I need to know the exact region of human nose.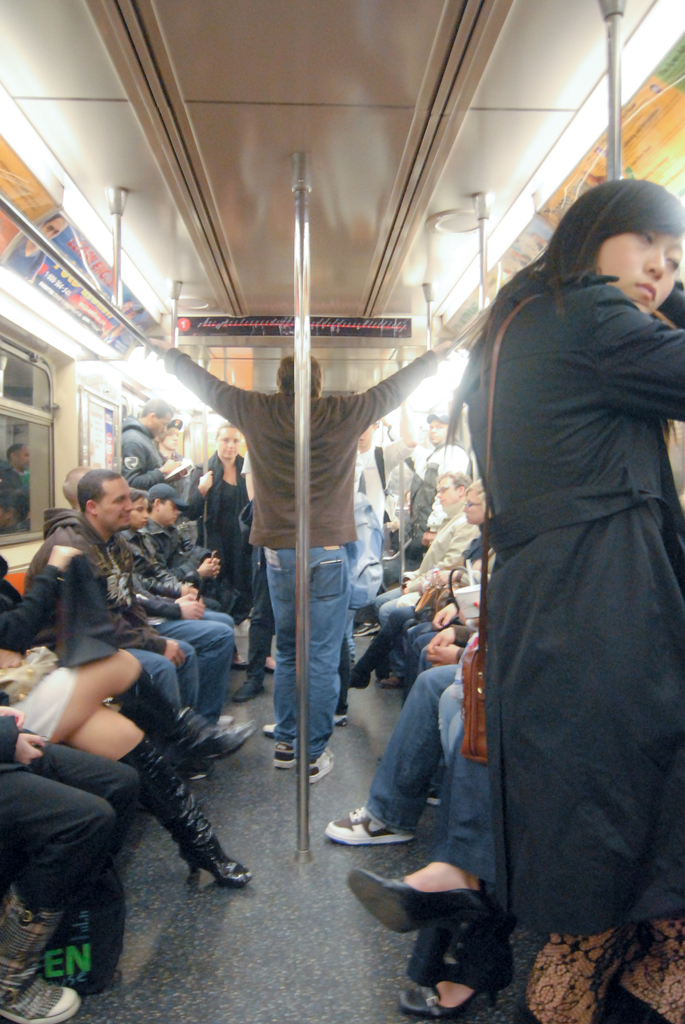
Region: l=643, t=246, r=665, b=279.
